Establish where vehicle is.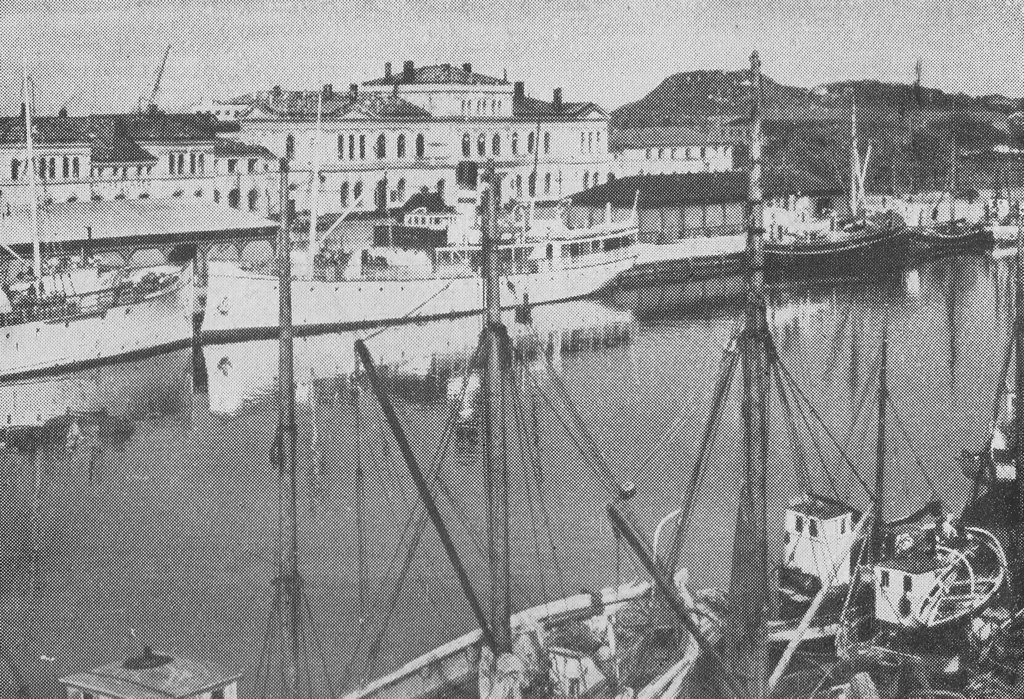
Established at x1=348 y1=128 x2=703 y2=698.
